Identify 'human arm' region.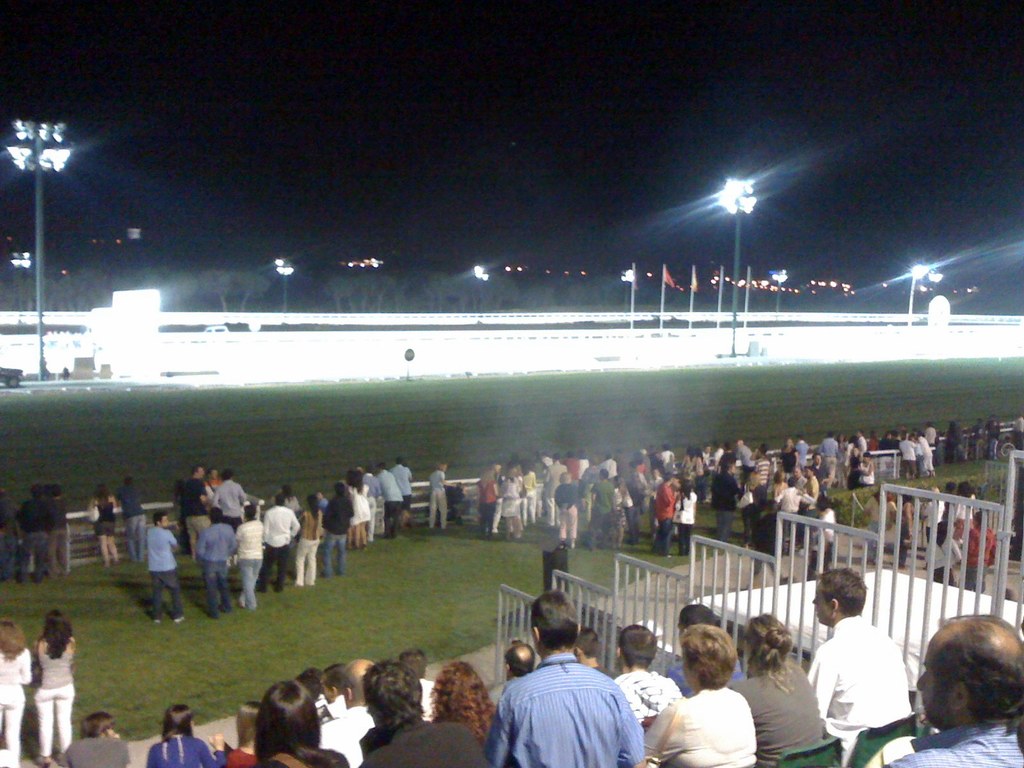
Region: pyautogui.locateOnScreen(372, 482, 382, 499).
